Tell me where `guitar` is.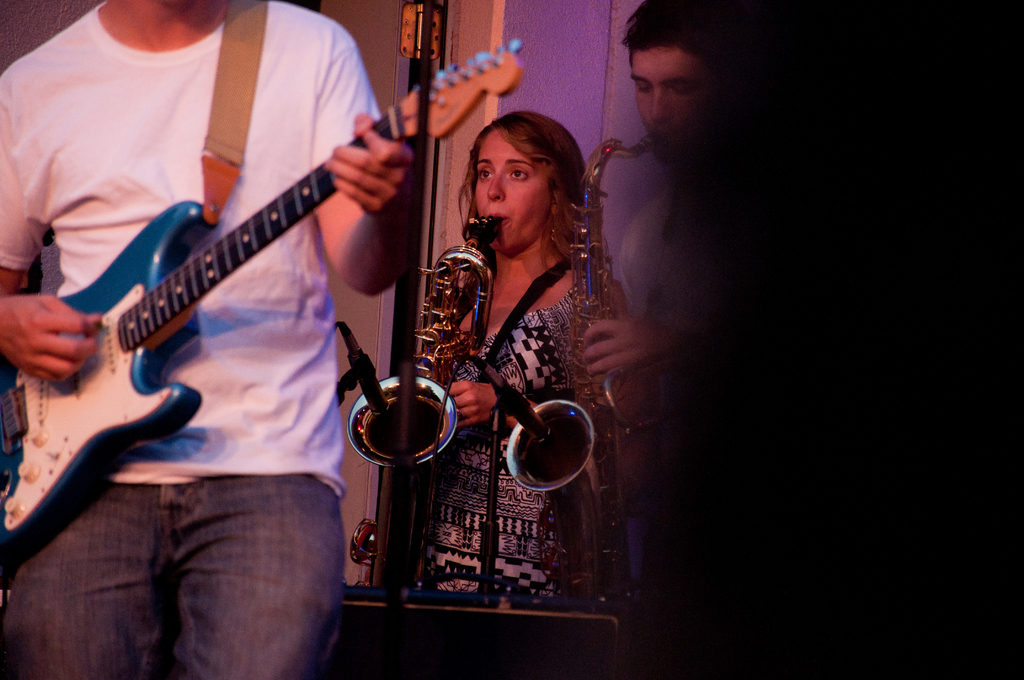
`guitar` is at l=0, t=33, r=527, b=565.
